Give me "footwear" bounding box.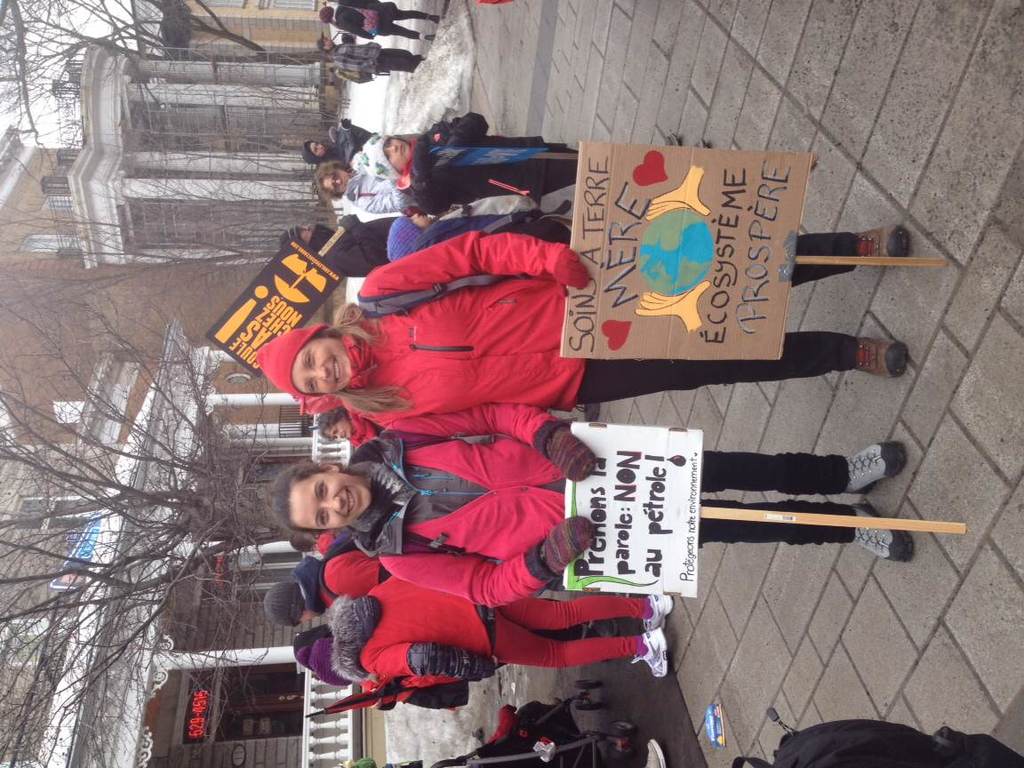
<box>831,440,910,486</box>.
